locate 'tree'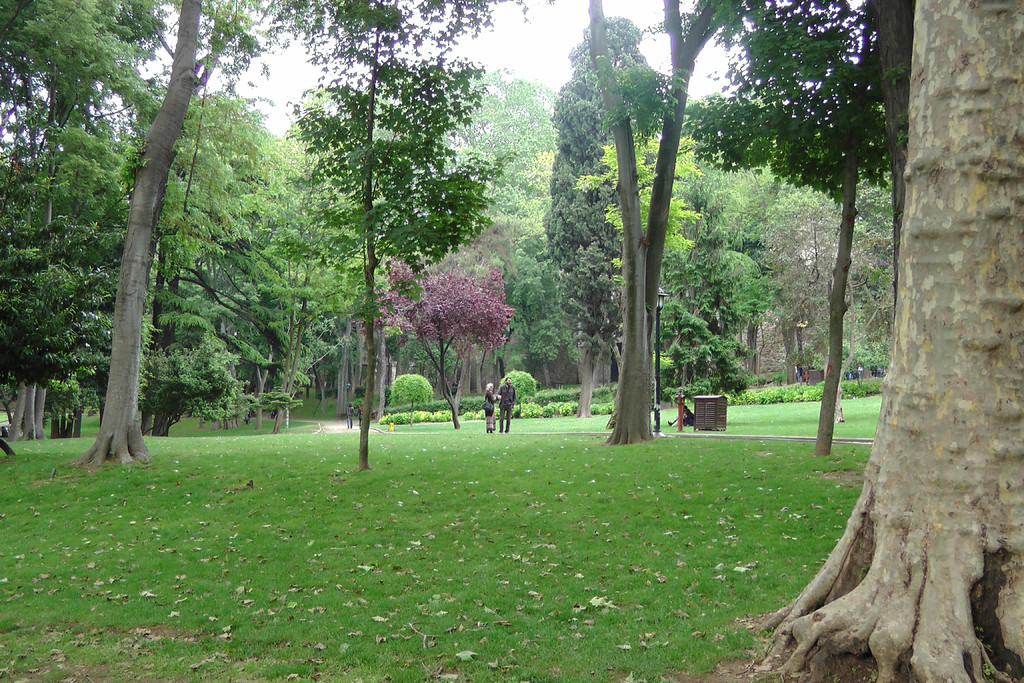
[763,0,1023,682]
